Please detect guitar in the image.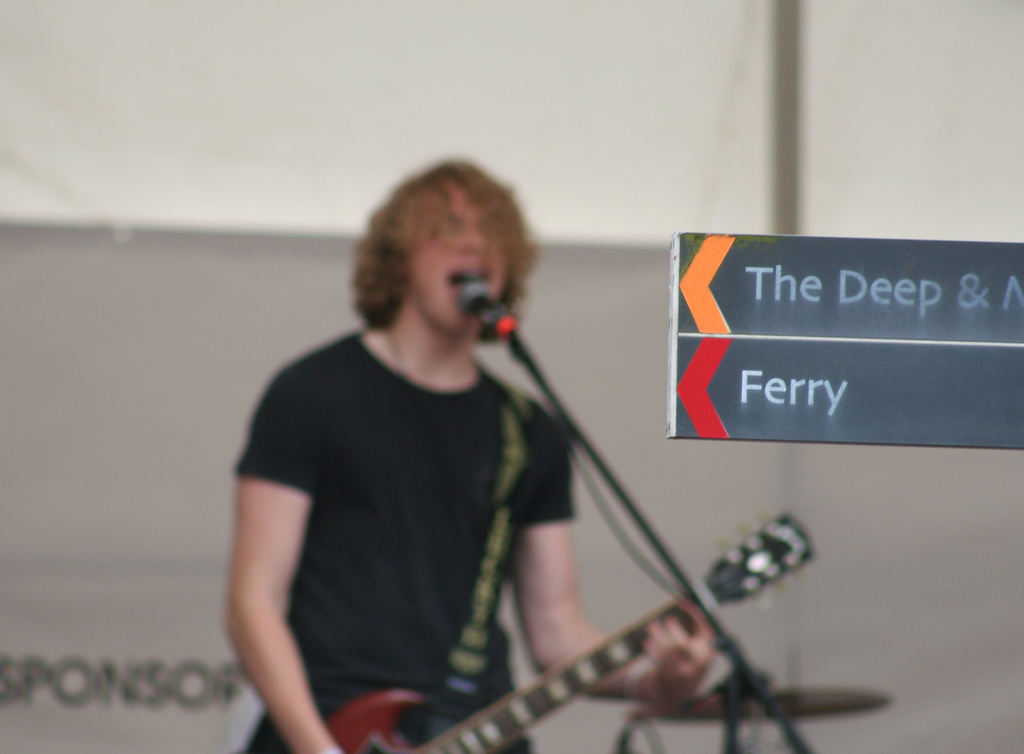
401/417/867/753.
